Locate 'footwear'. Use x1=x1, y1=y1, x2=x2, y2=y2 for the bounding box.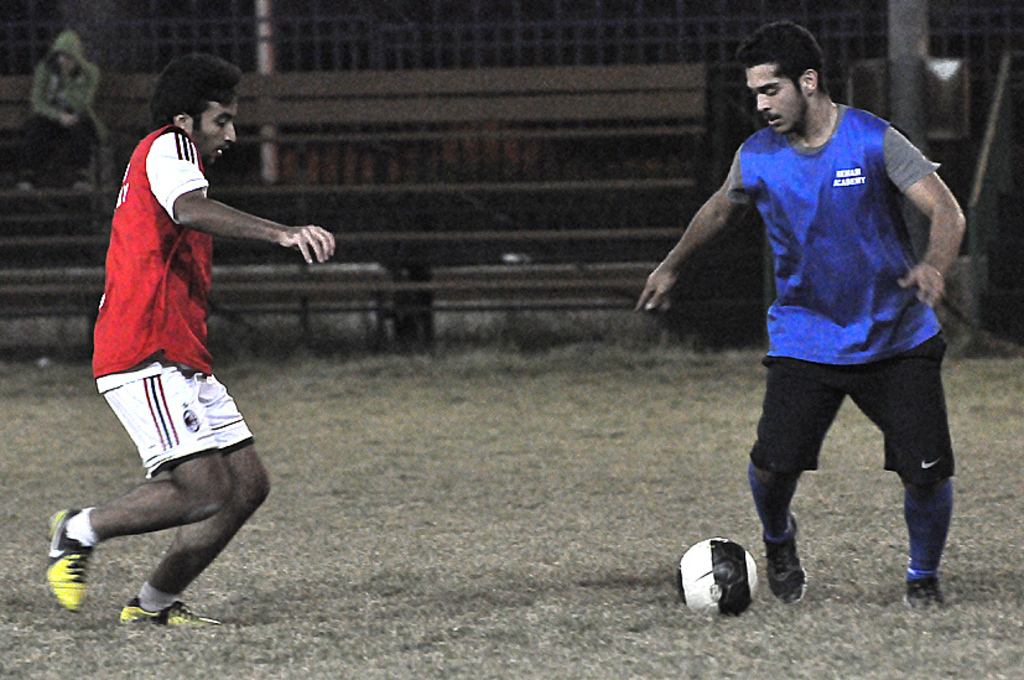
x1=46, y1=507, x2=97, y2=624.
